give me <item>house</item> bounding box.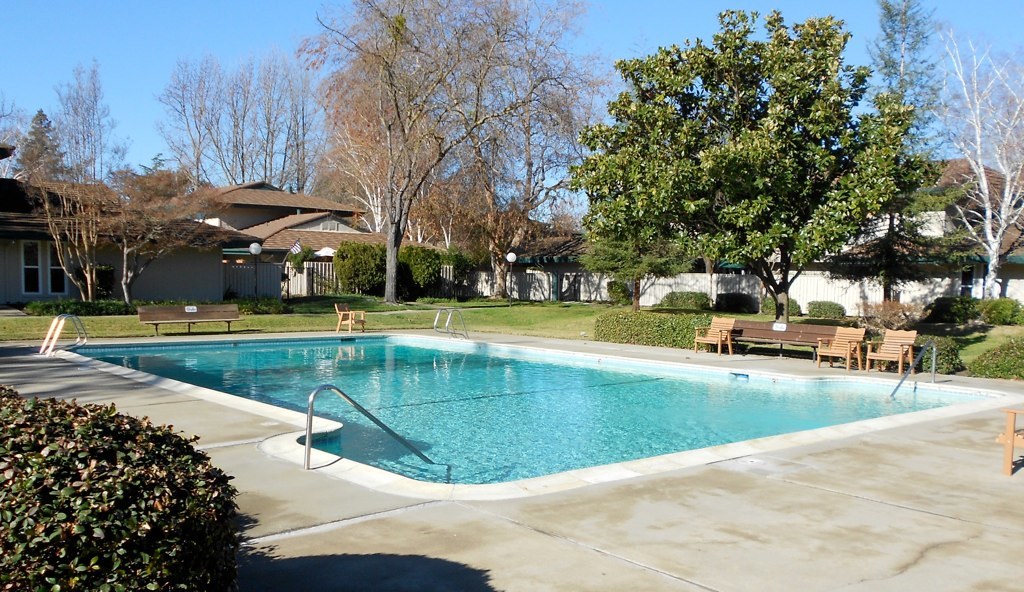
<bbox>263, 194, 428, 311</bbox>.
